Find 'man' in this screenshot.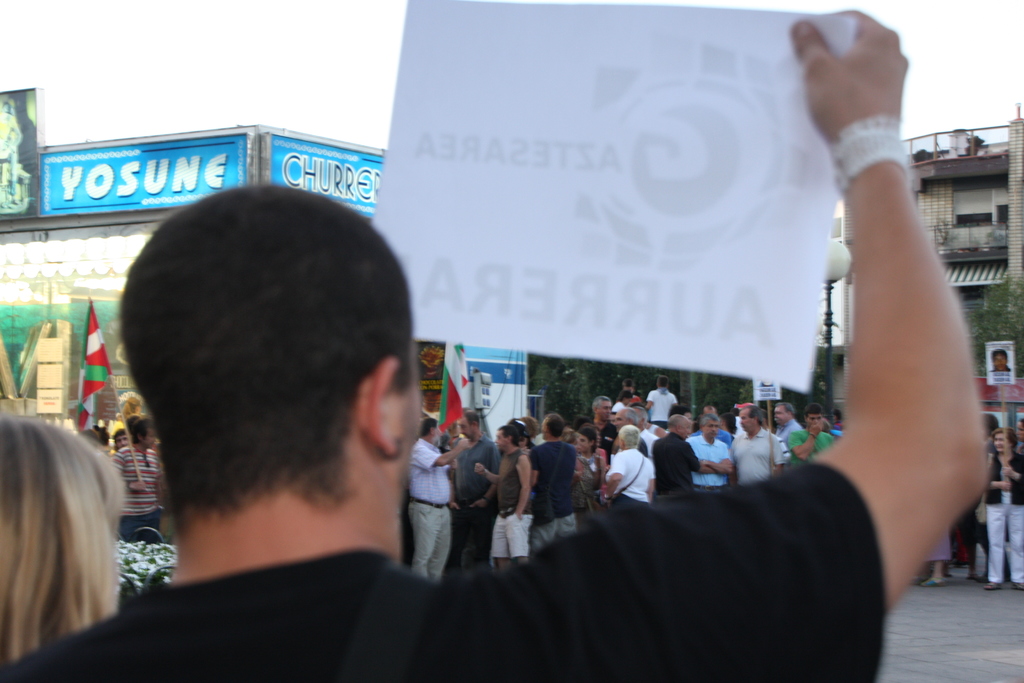
The bounding box for 'man' is <box>728,407,787,484</box>.
